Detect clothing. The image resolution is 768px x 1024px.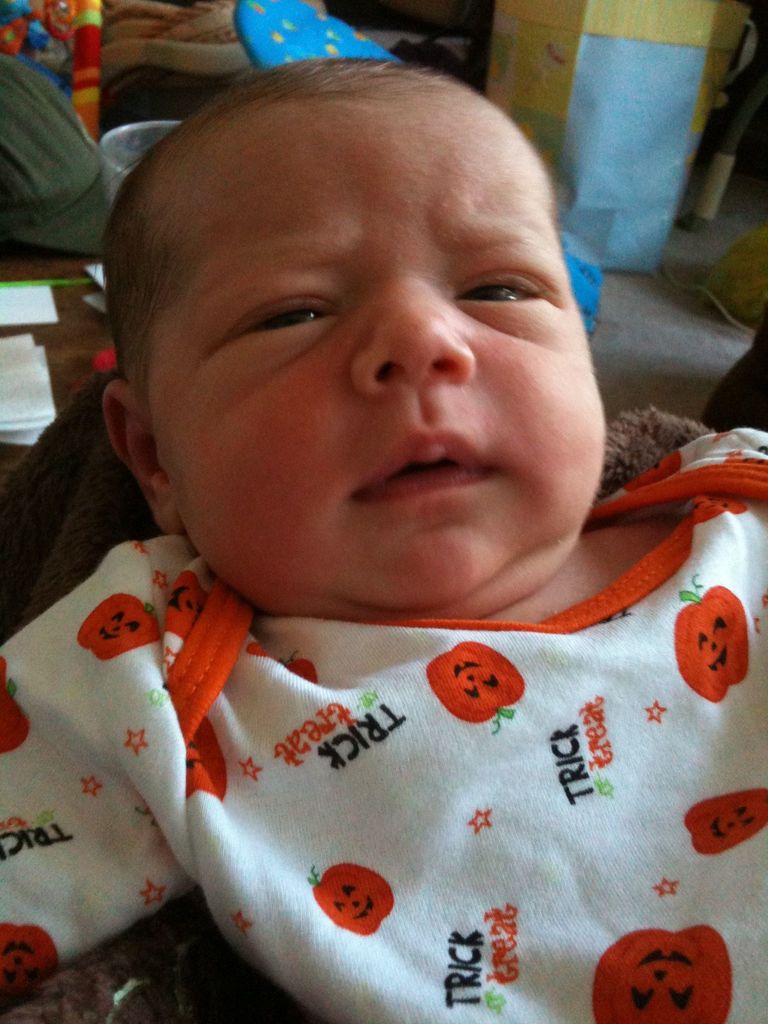
141 501 723 1016.
